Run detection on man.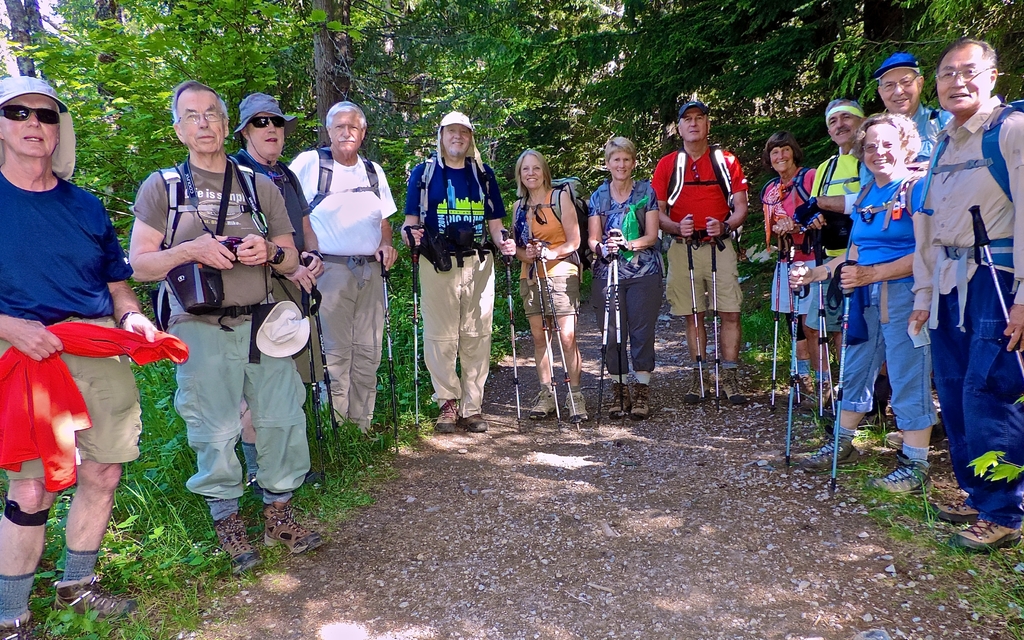
Result: Rect(804, 110, 900, 426).
